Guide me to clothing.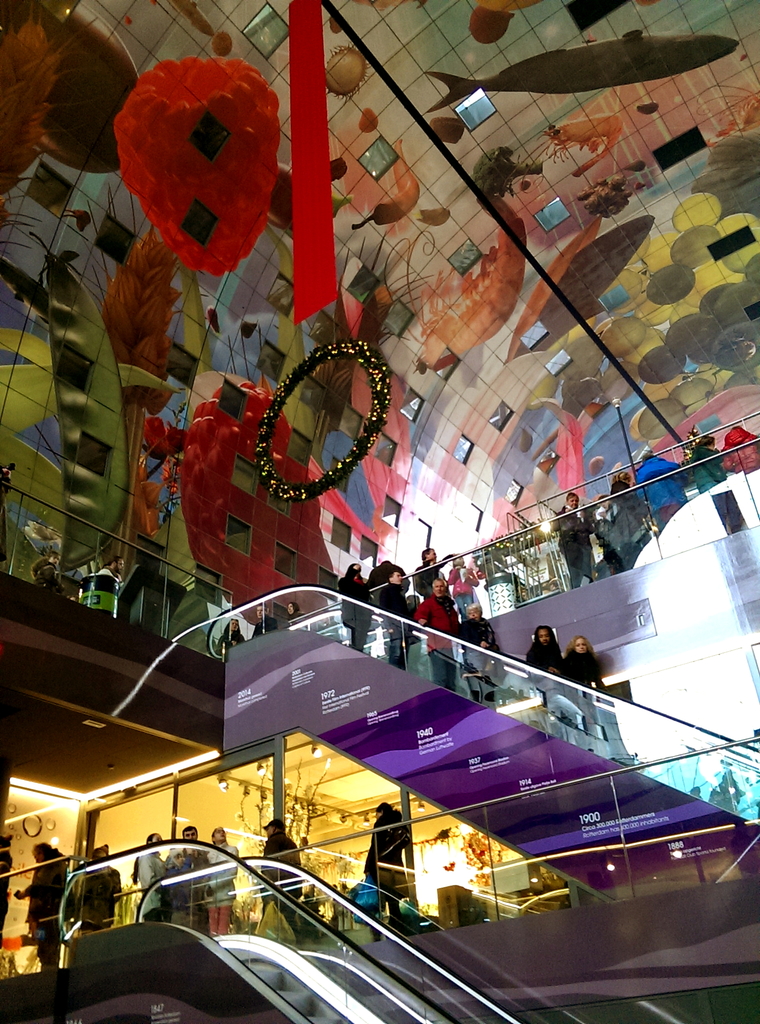
Guidance: <box>407,563,487,705</box>.
